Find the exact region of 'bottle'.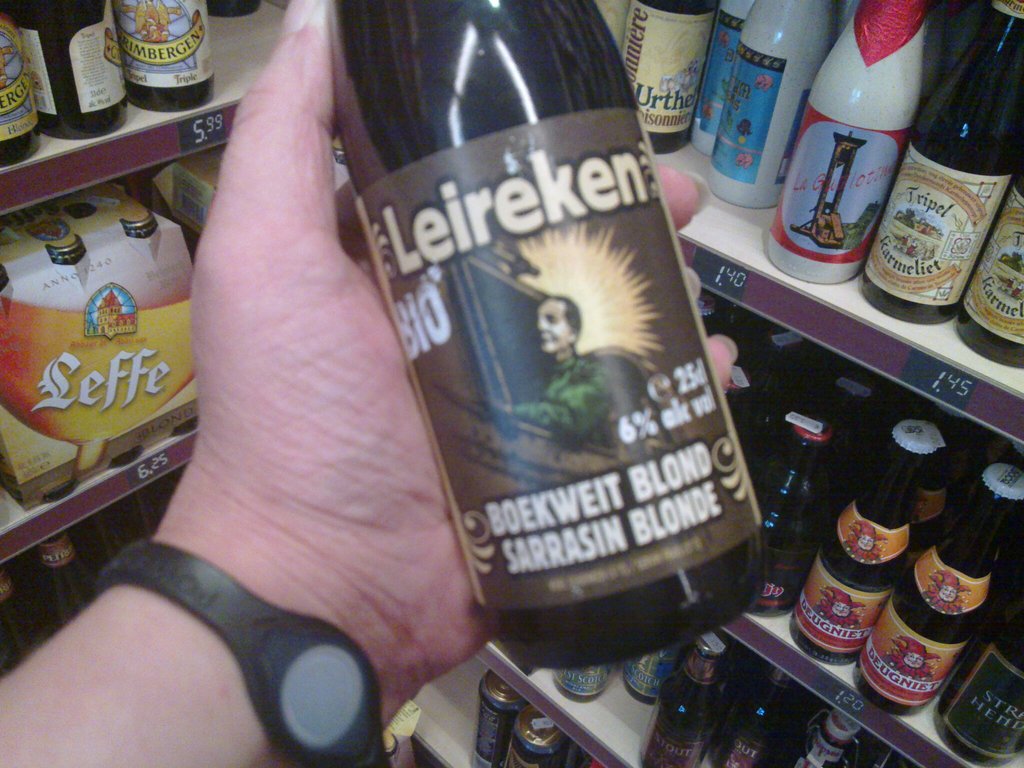
Exact region: region(639, 630, 724, 767).
